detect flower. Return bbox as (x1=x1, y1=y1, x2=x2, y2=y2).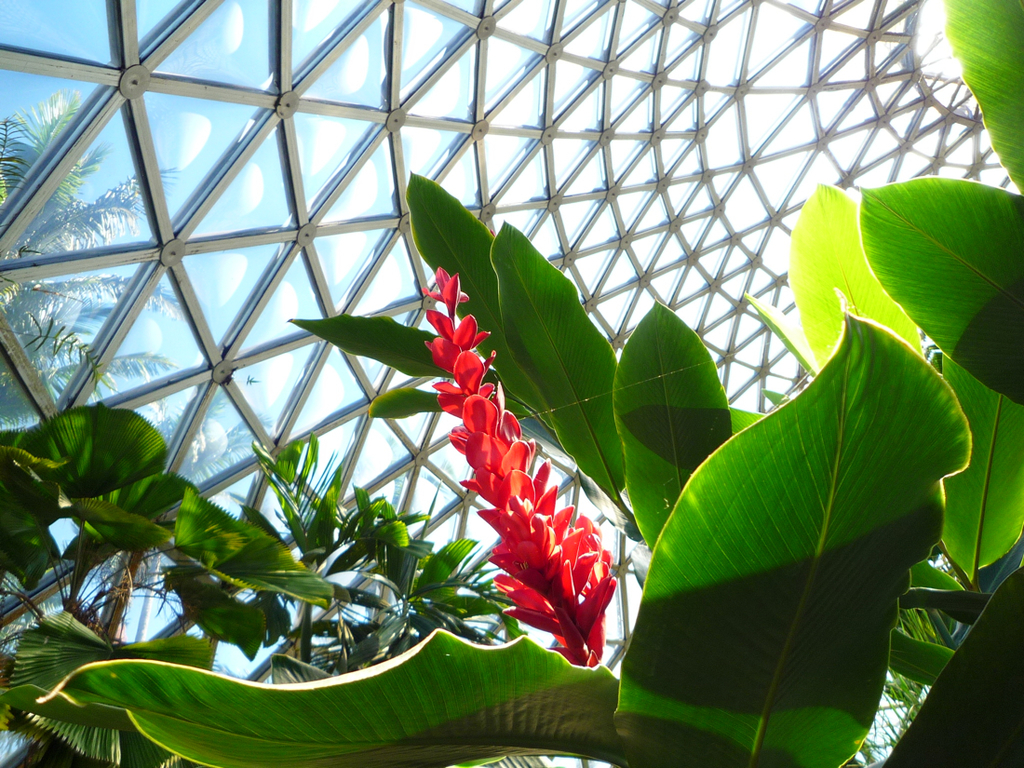
(x1=413, y1=287, x2=623, y2=671).
